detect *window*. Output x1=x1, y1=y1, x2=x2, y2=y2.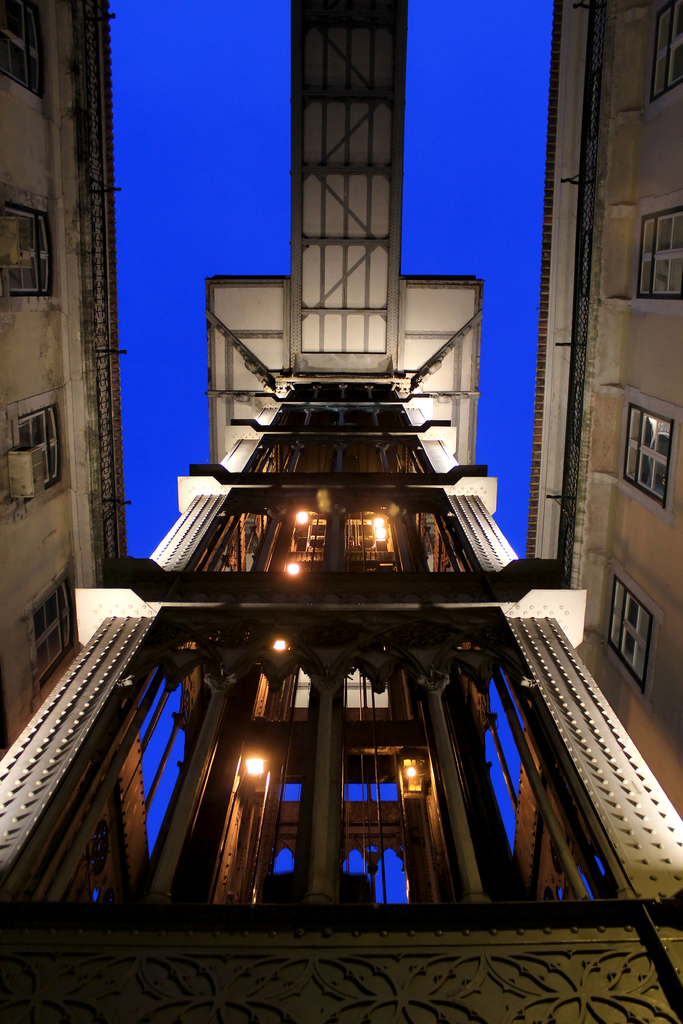
x1=602, y1=579, x2=652, y2=684.
